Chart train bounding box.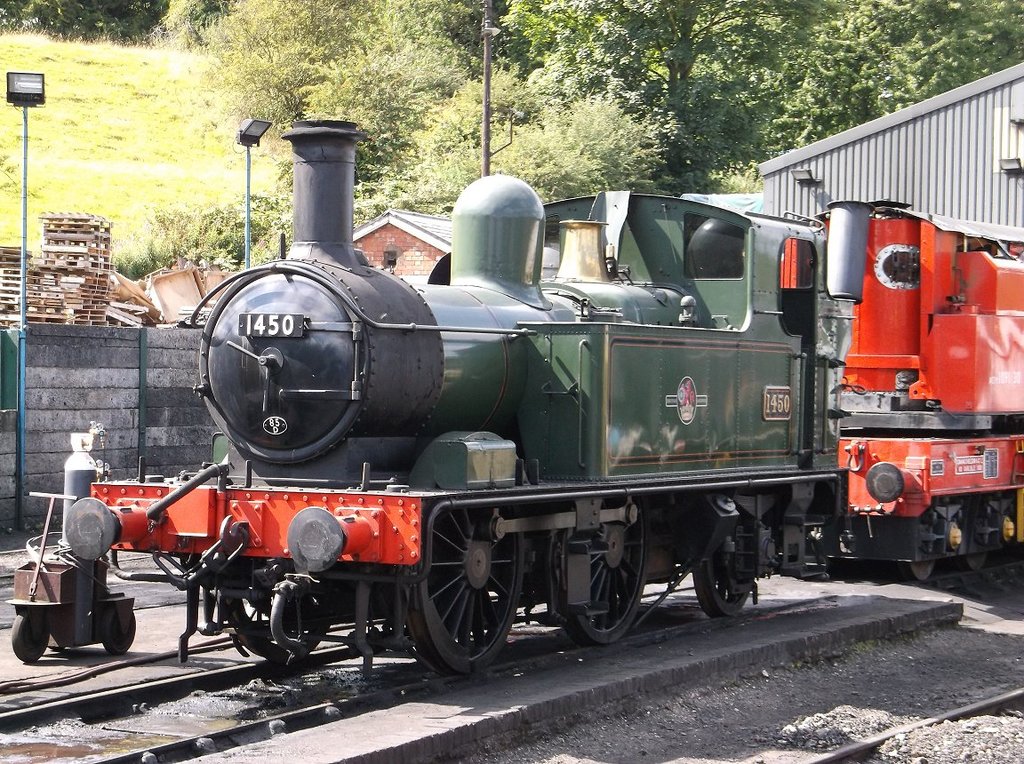
Charted: <bbox>62, 121, 1023, 680</bbox>.
